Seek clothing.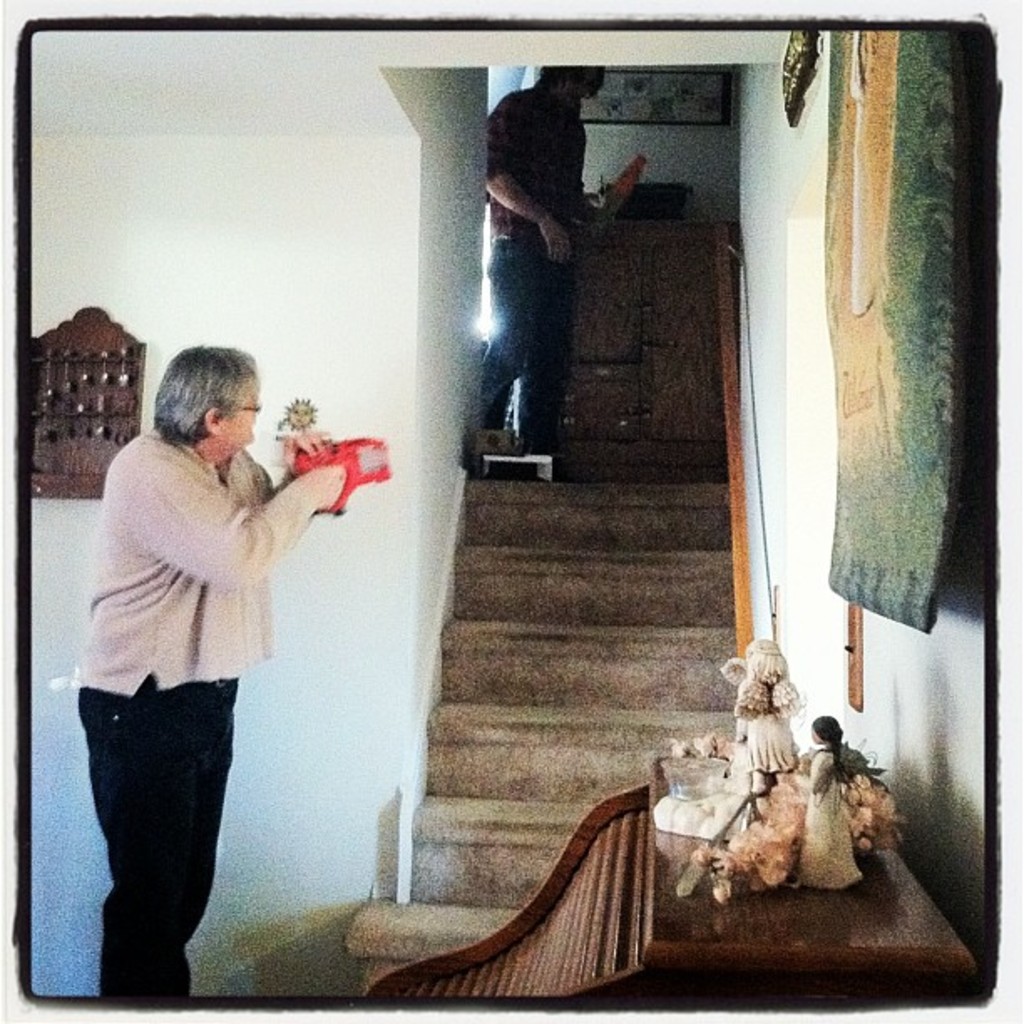
locate(798, 745, 865, 892).
